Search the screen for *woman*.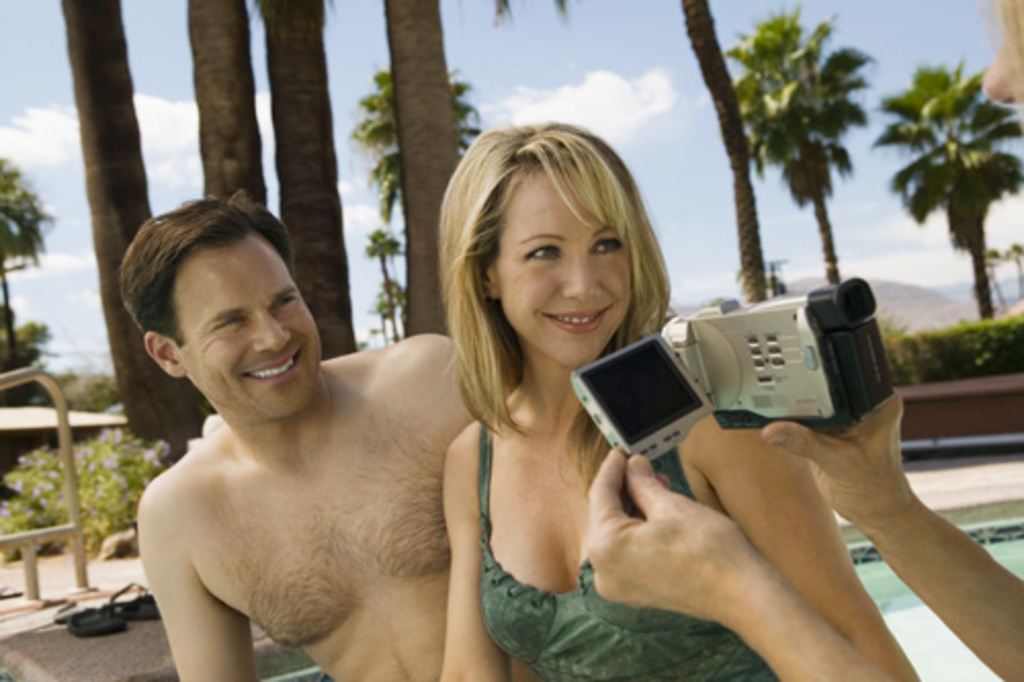
Found at crop(438, 123, 922, 680).
